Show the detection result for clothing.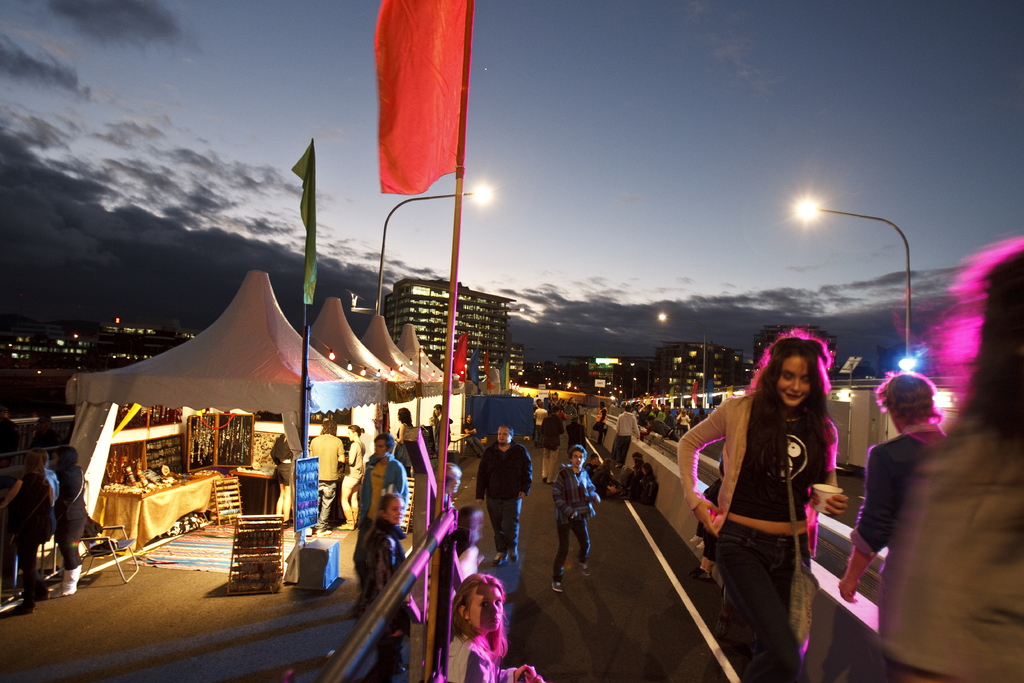
detection(424, 482, 453, 598).
